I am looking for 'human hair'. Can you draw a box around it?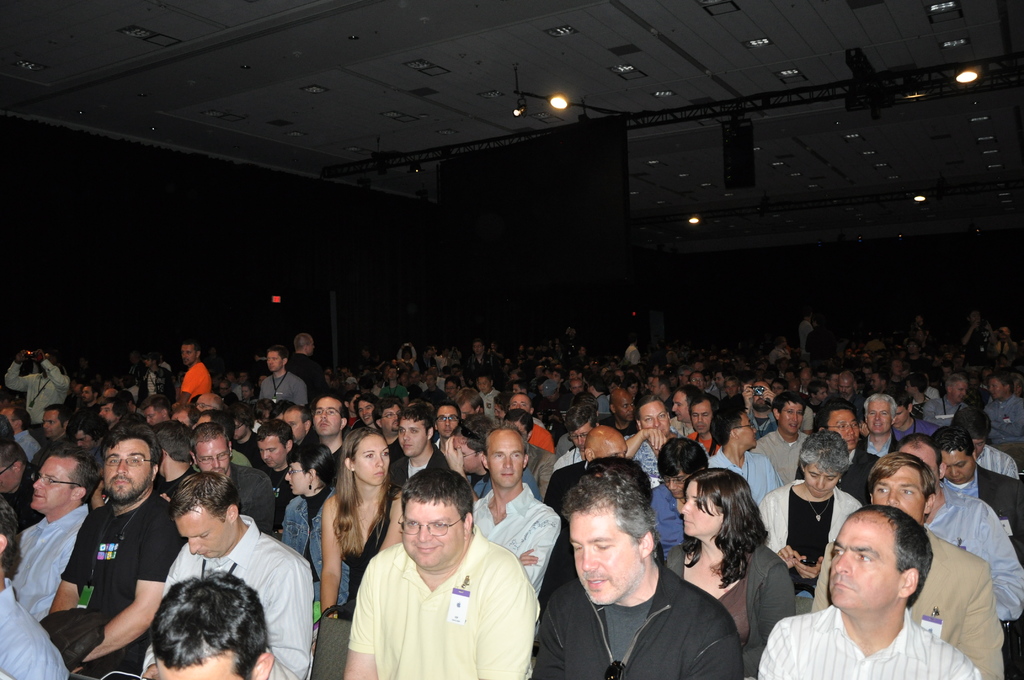
Sure, the bounding box is <bbox>482, 419, 529, 447</bbox>.
